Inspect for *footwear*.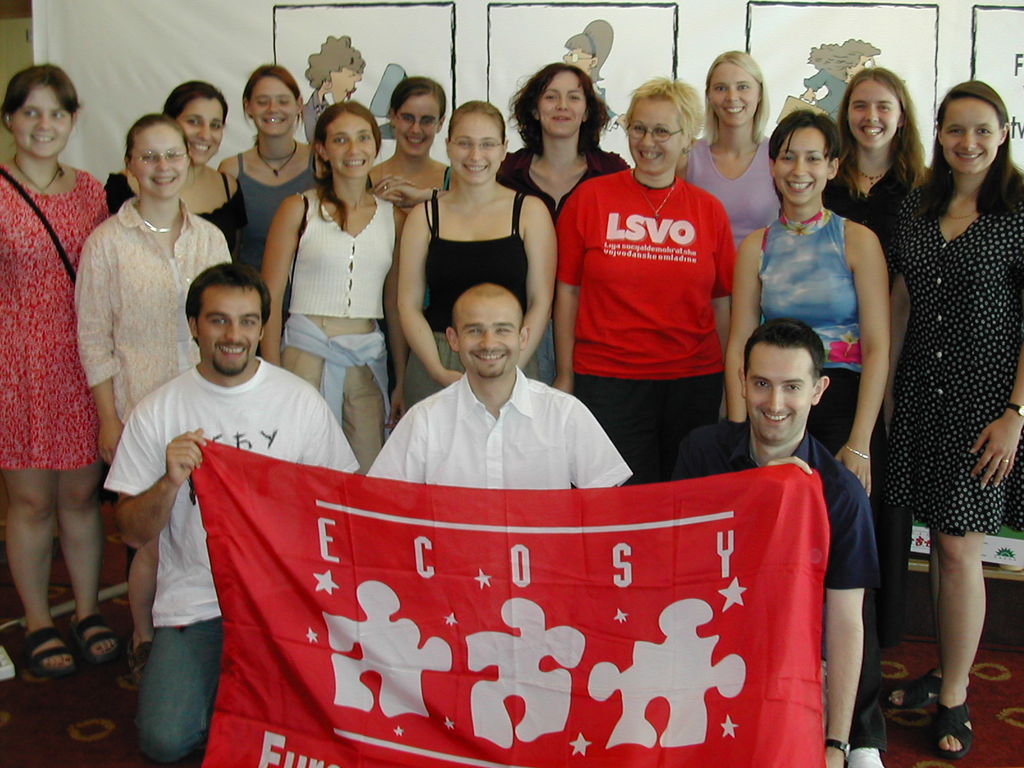
Inspection: Rect(118, 635, 150, 693).
